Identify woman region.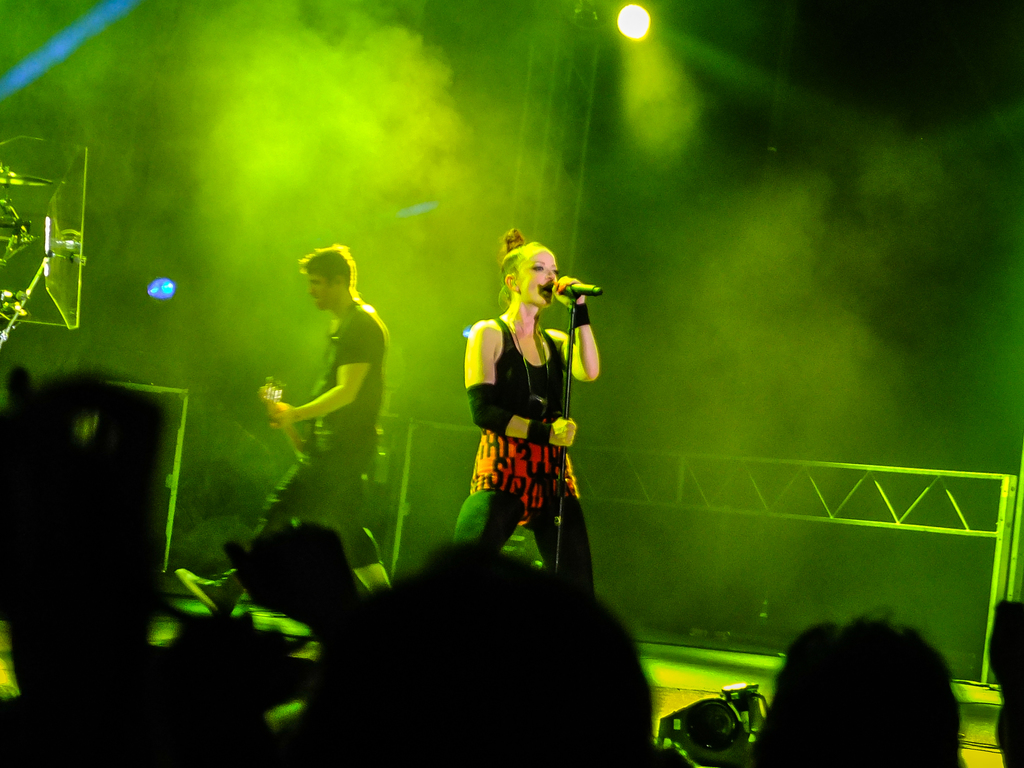
Region: [444, 220, 600, 594].
